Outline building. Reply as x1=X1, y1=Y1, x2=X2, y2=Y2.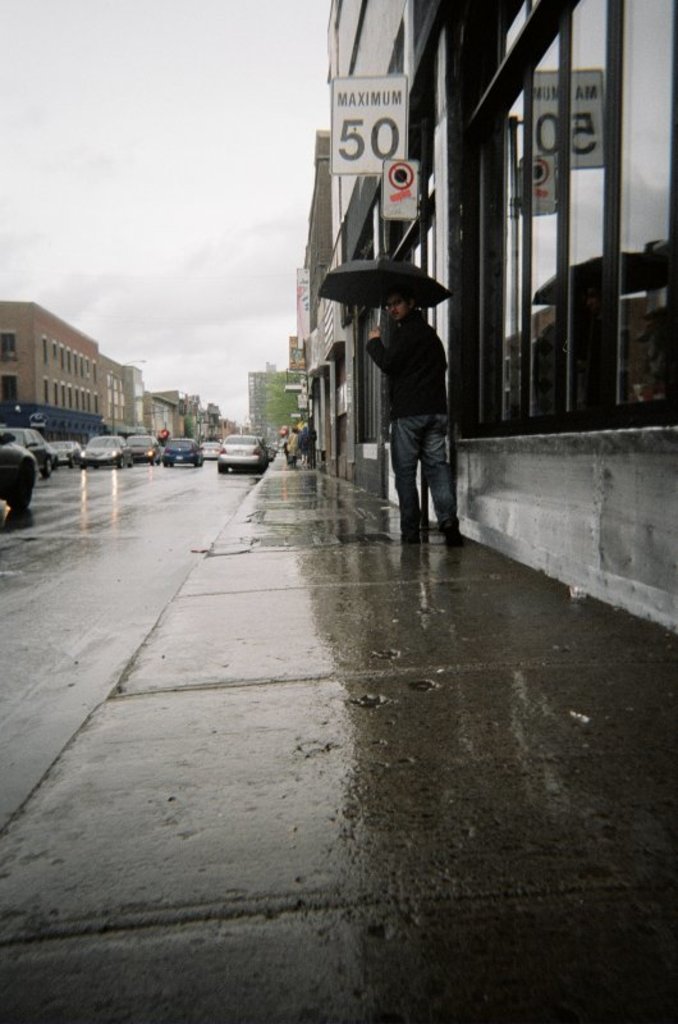
x1=331, y1=0, x2=677, y2=636.
